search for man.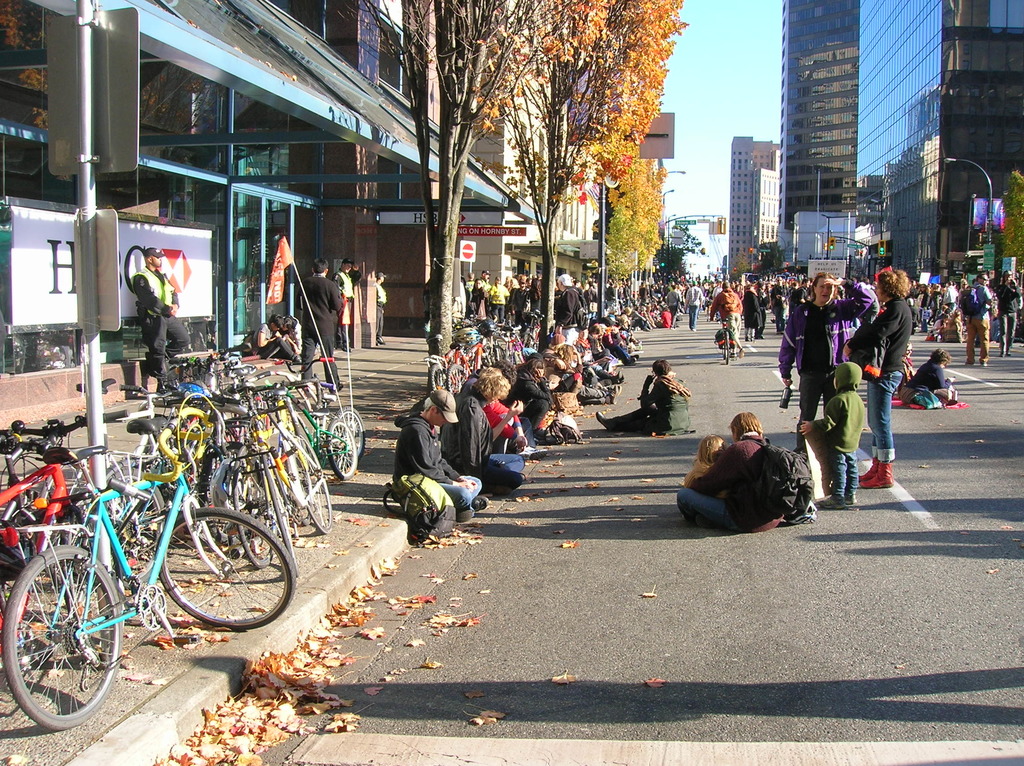
Found at 769, 274, 793, 335.
